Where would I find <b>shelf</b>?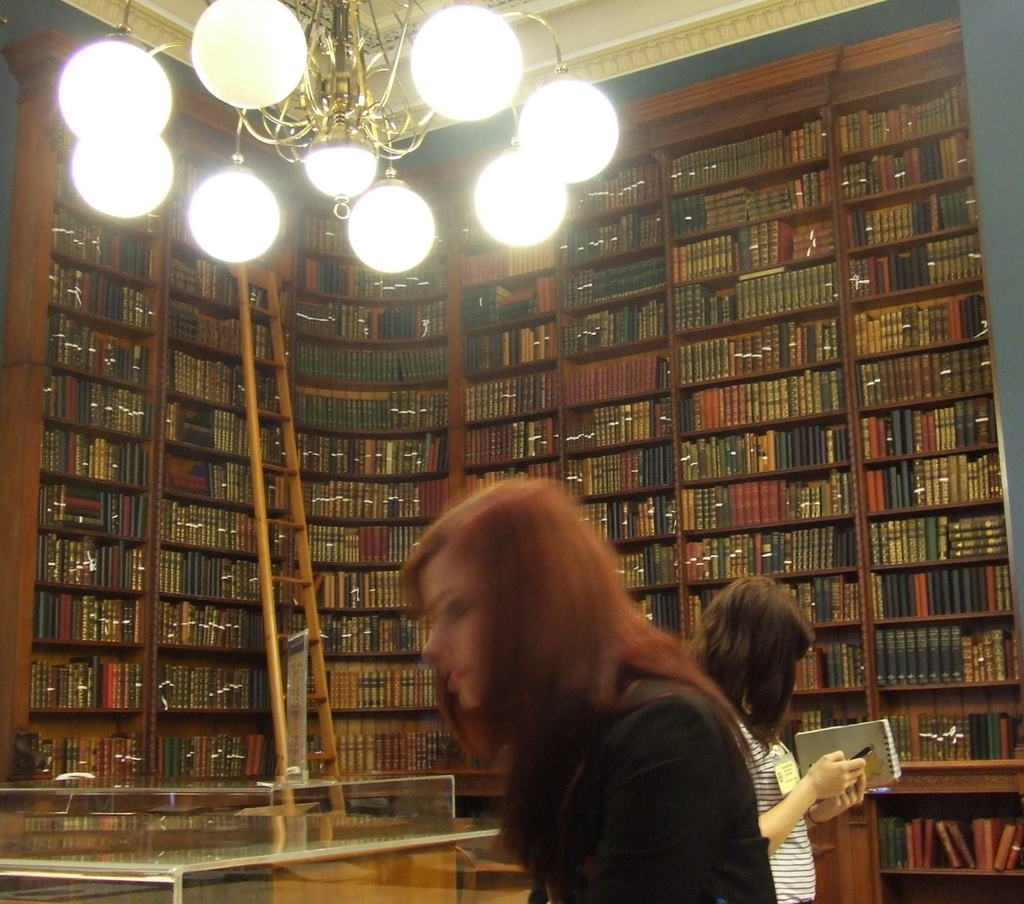
At (314, 605, 440, 664).
